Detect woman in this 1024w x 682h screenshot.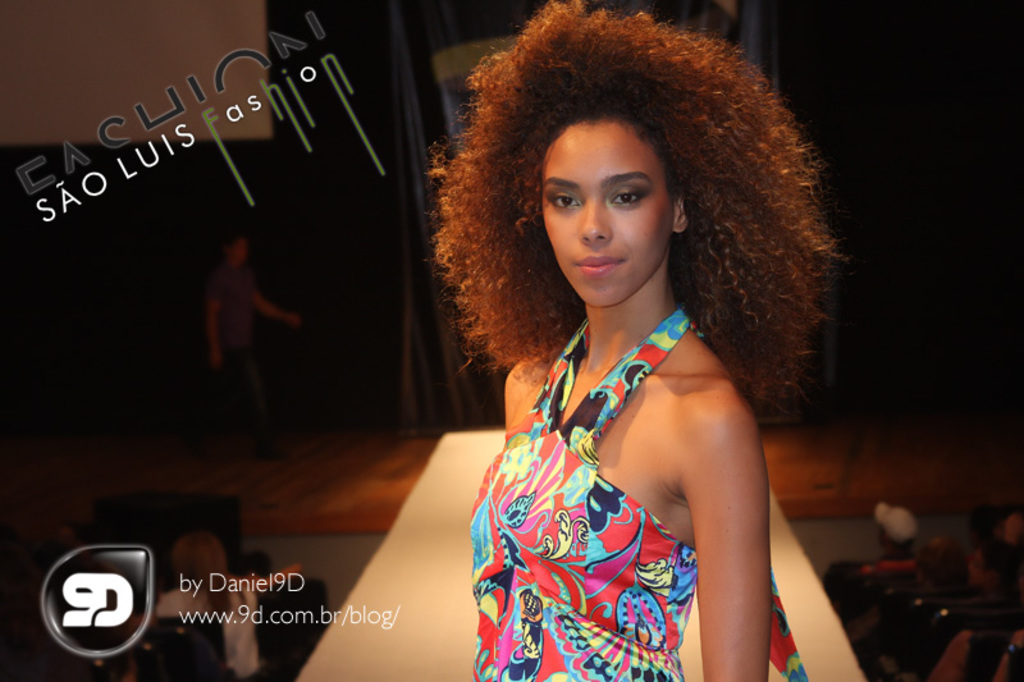
Detection: crop(283, 3, 765, 681).
